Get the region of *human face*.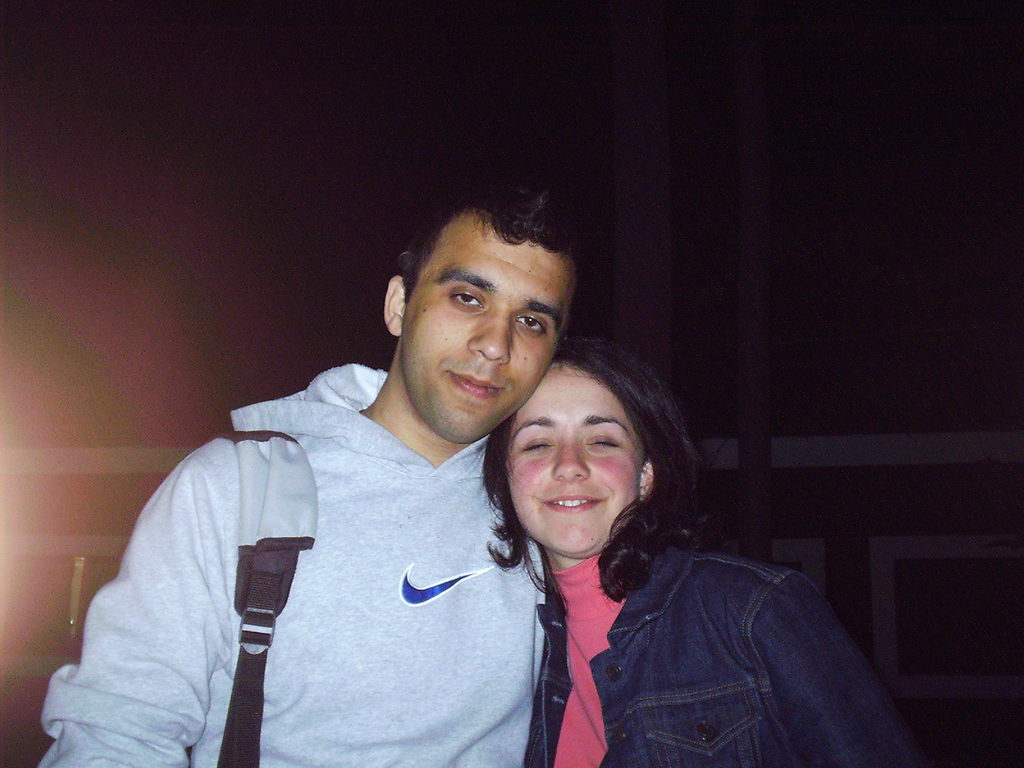
[x1=497, y1=362, x2=643, y2=550].
